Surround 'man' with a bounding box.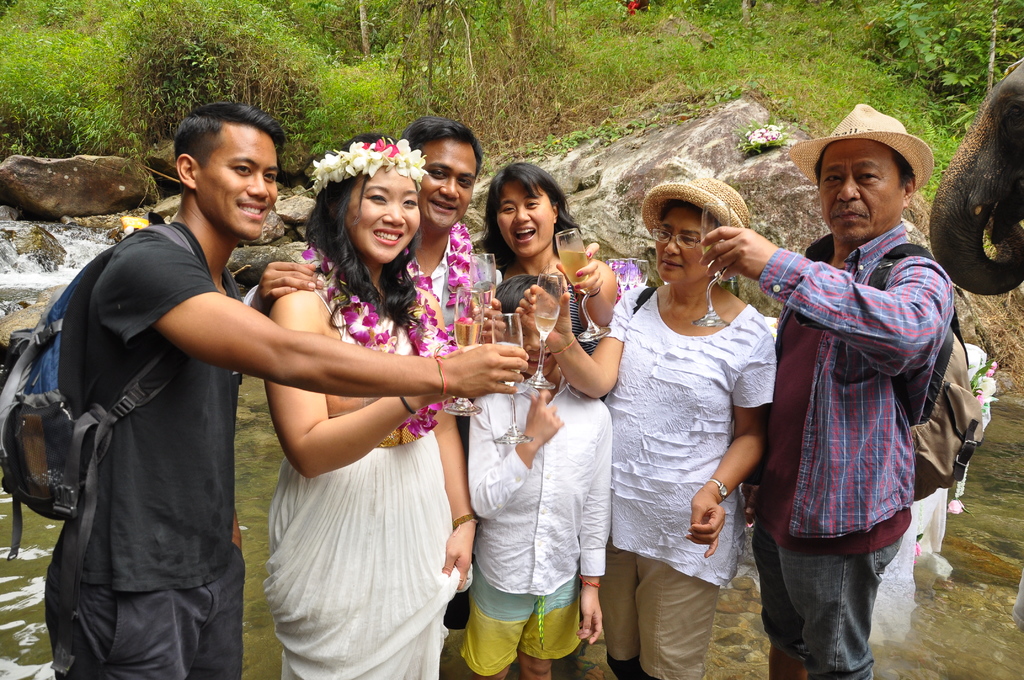
l=695, t=101, r=971, b=679.
